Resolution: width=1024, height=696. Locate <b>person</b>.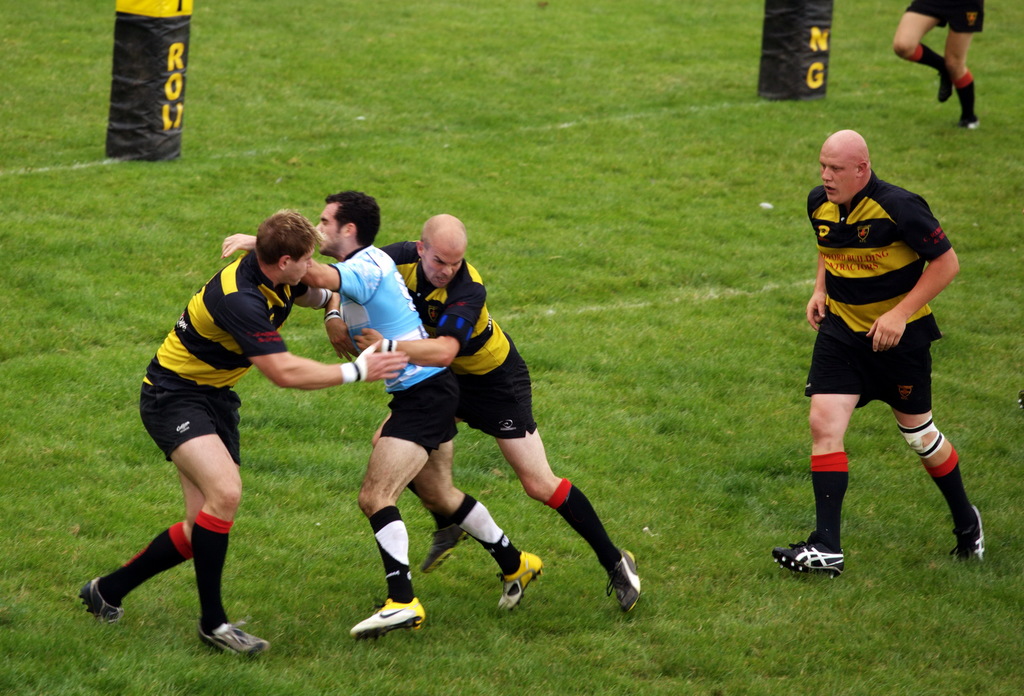
region(221, 185, 543, 649).
